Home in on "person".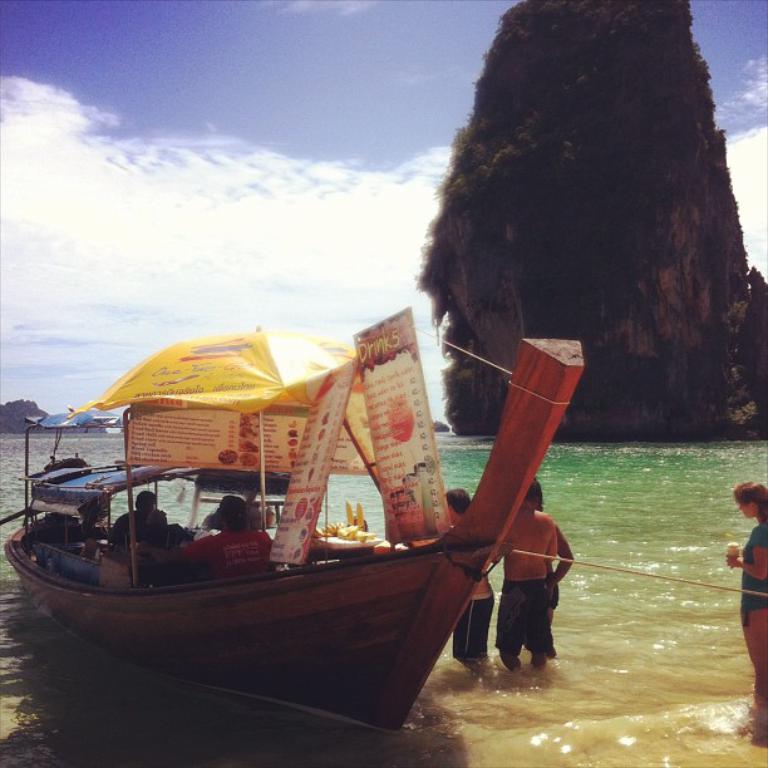
Homed in at [718, 481, 767, 747].
